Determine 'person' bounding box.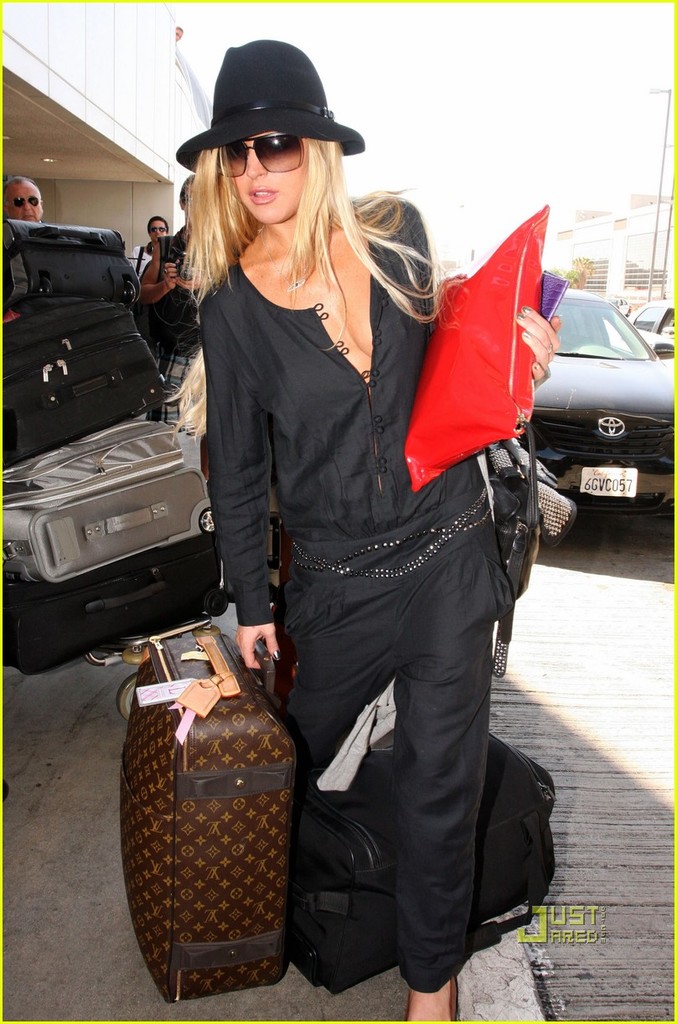
Determined: 129 216 164 258.
